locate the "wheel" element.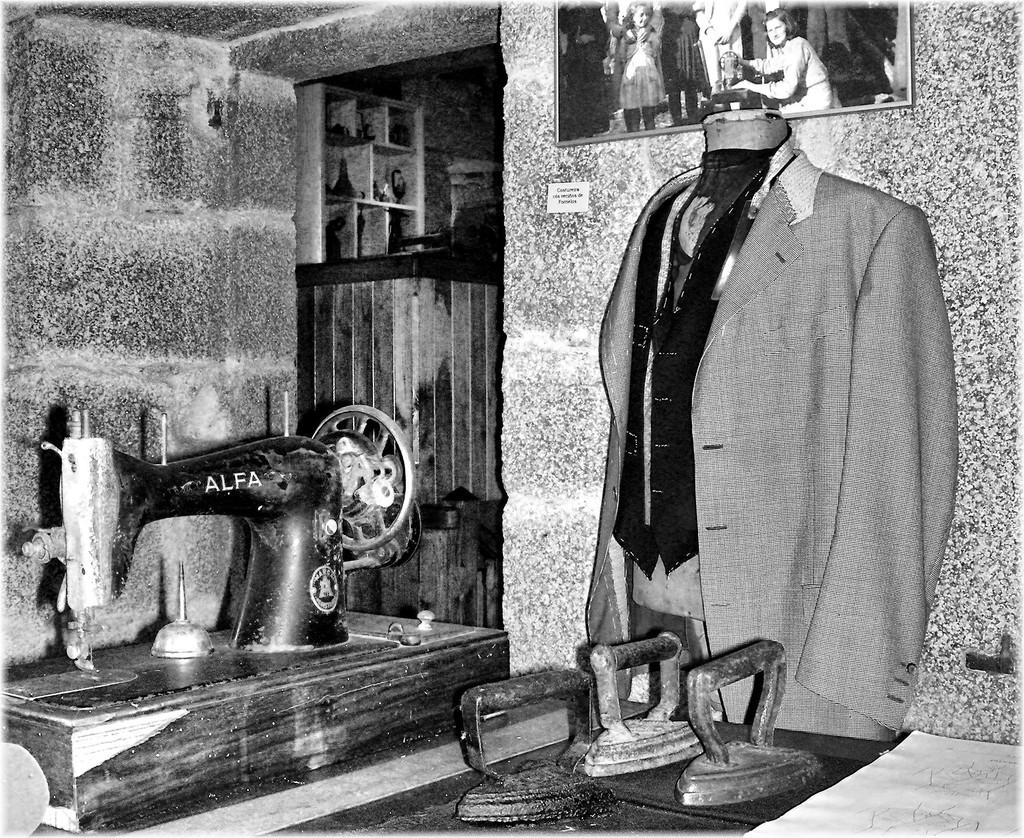
Element bbox: pyautogui.locateOnScreen(301, 412, 403, 540).
